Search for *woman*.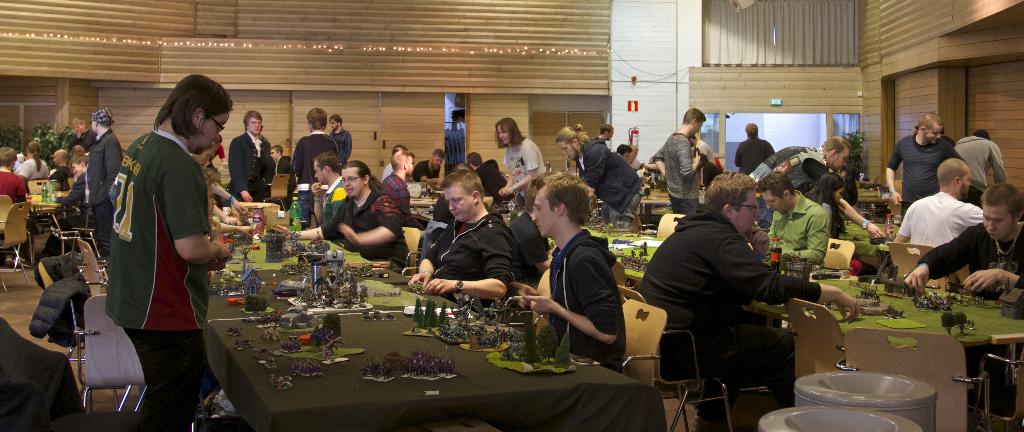
Found at (x1=17, y1=140, x2=51, y2=179).
